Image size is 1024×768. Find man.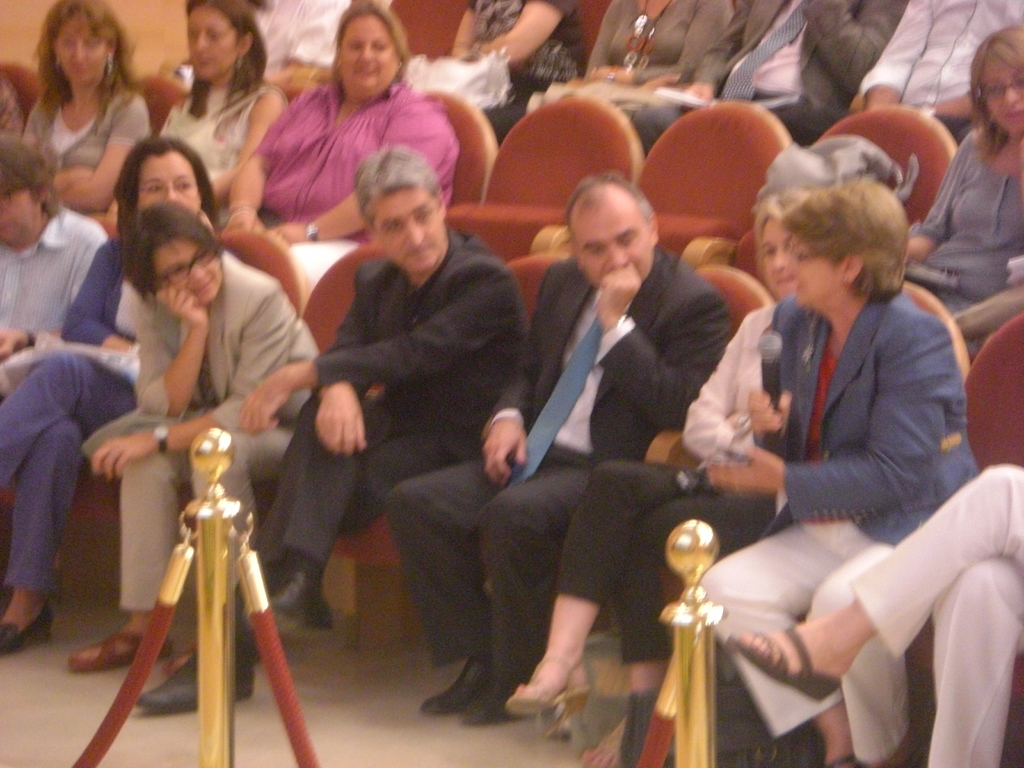
rect(275, 143, 535, 686).
